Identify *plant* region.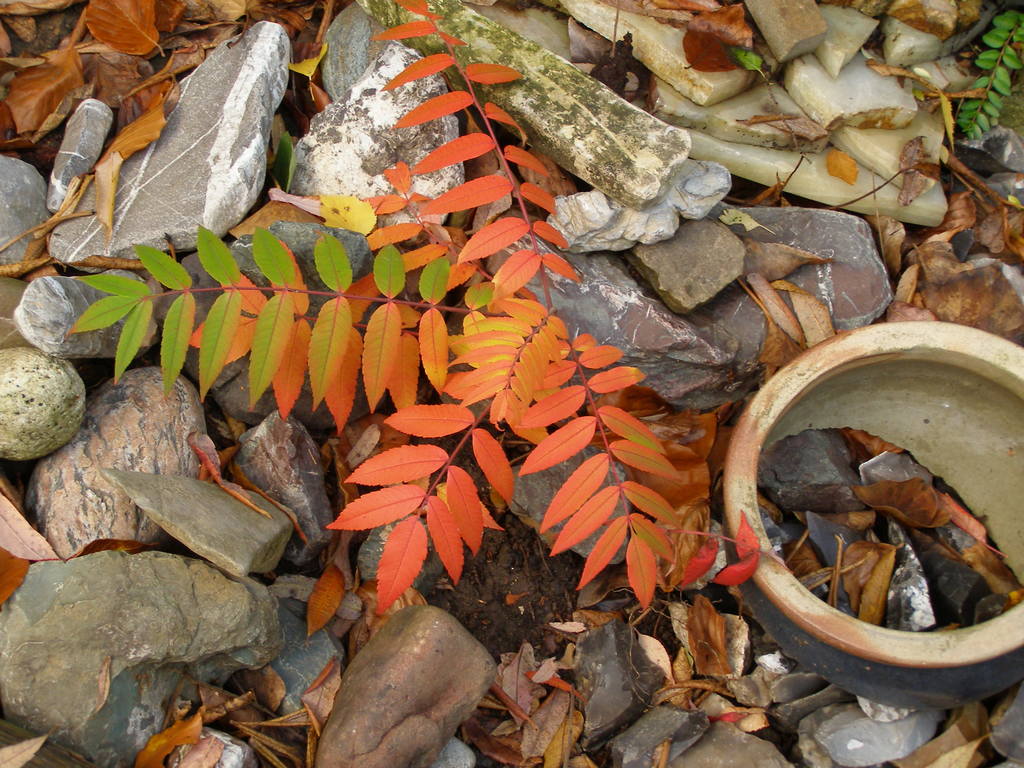
Region: x1=955, y1=0, x2=1023, y2=140.
